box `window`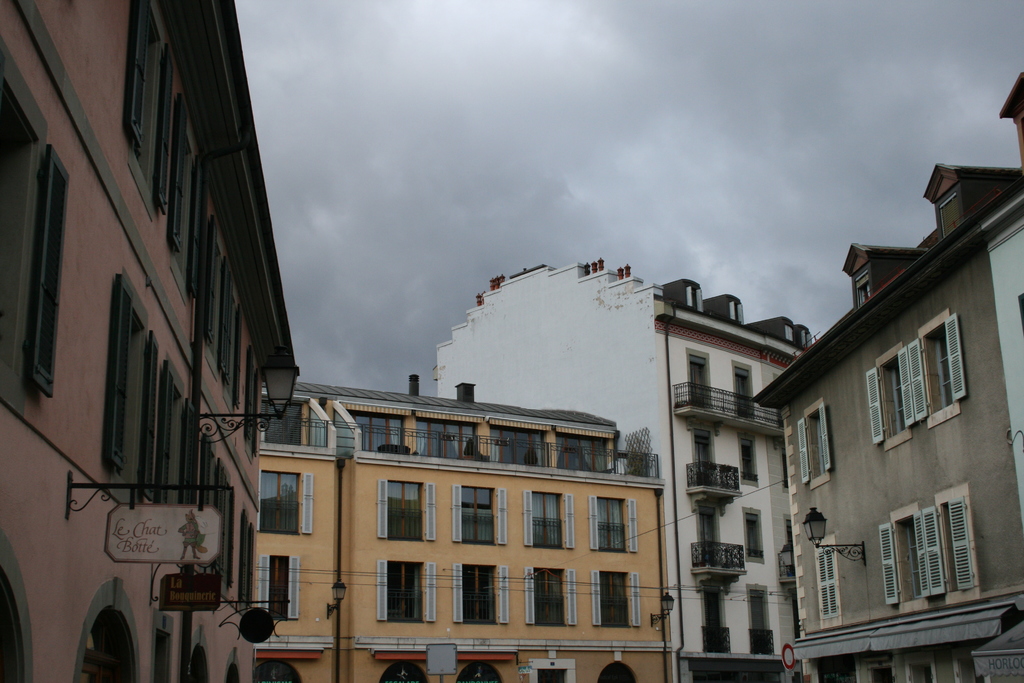
(left=0, top=38, right=73, bottom=418)
